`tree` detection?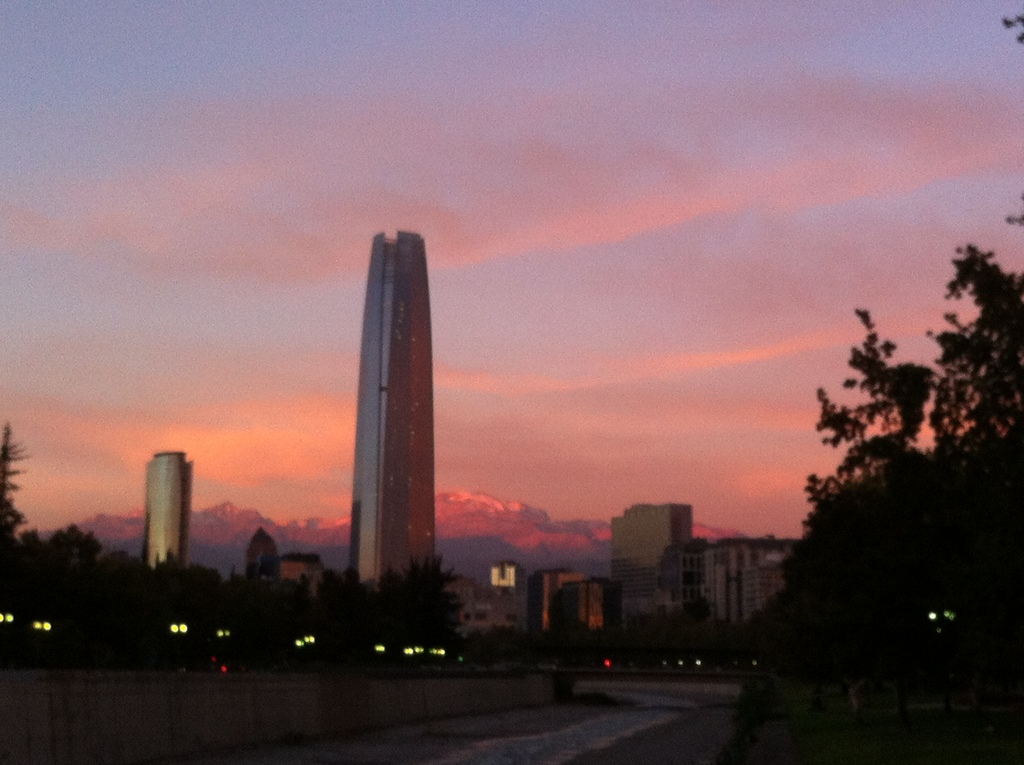
detection(0, 419, 20, 572)
